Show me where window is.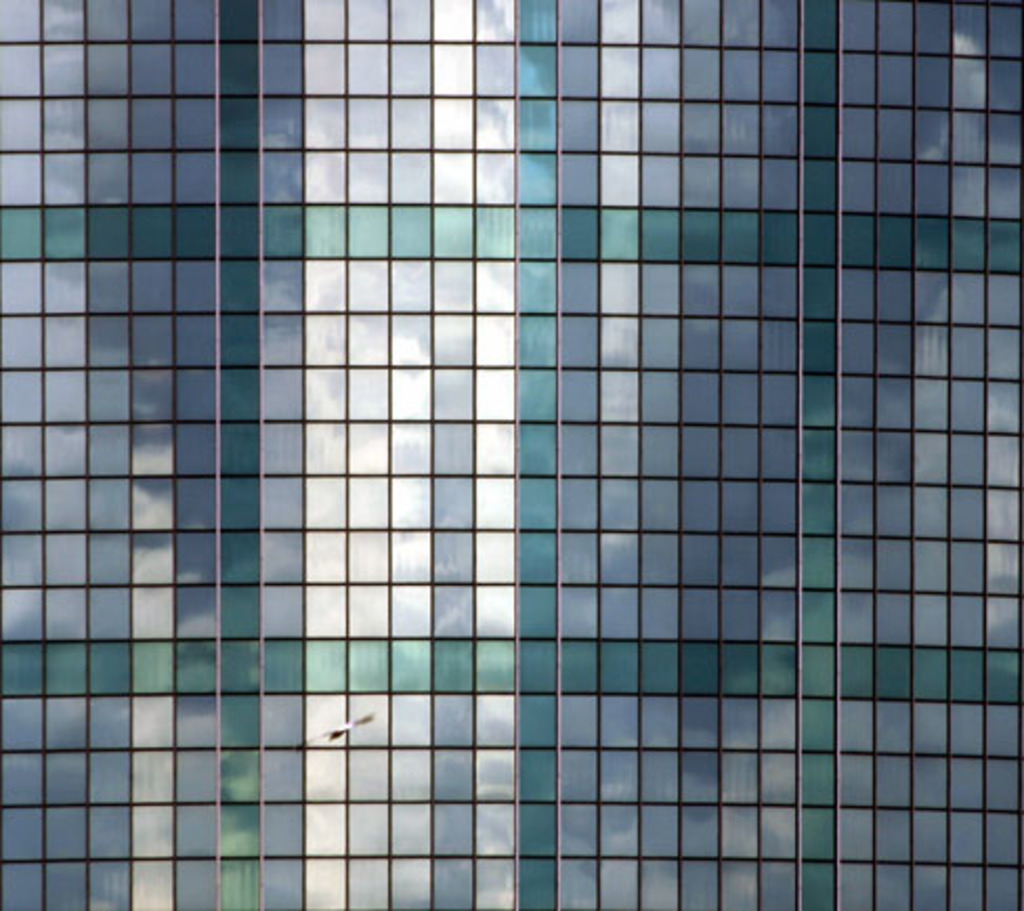
window is at l=0, t=0, r=1022, b=909.
